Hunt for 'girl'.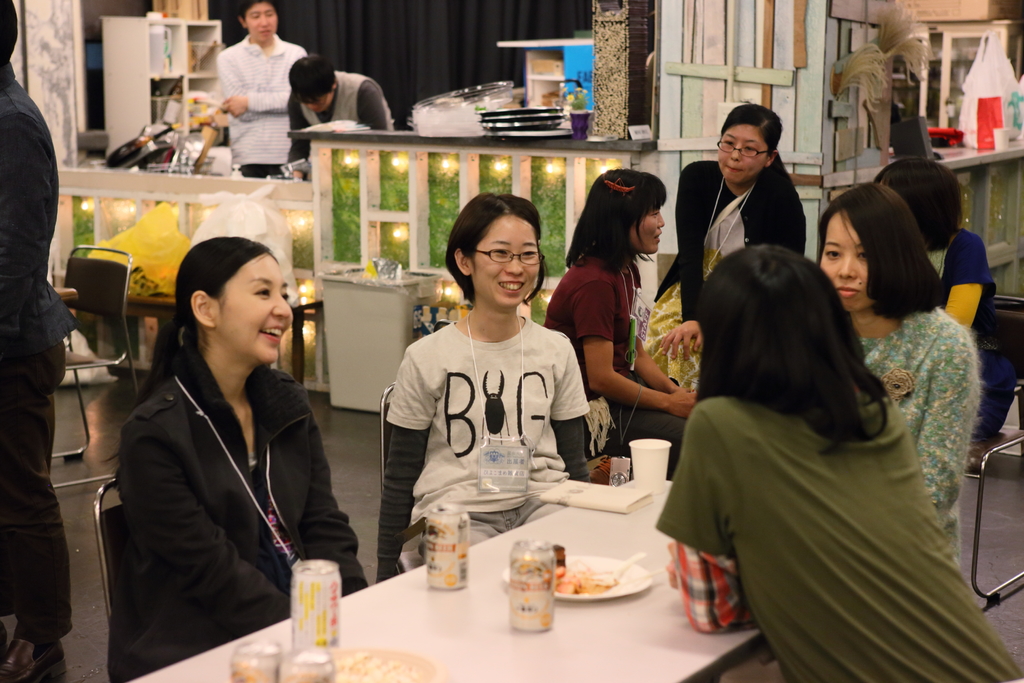
Hunted down at 875 156 1018 441.
